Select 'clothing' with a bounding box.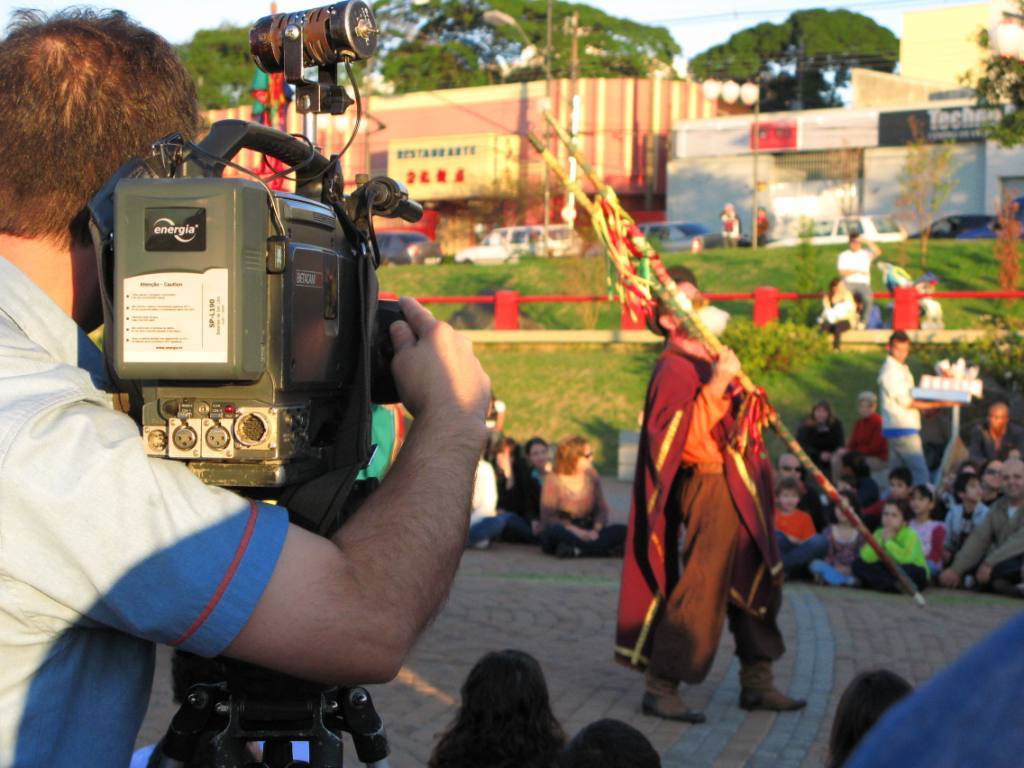
bbox(874, 360, 933, 481).
